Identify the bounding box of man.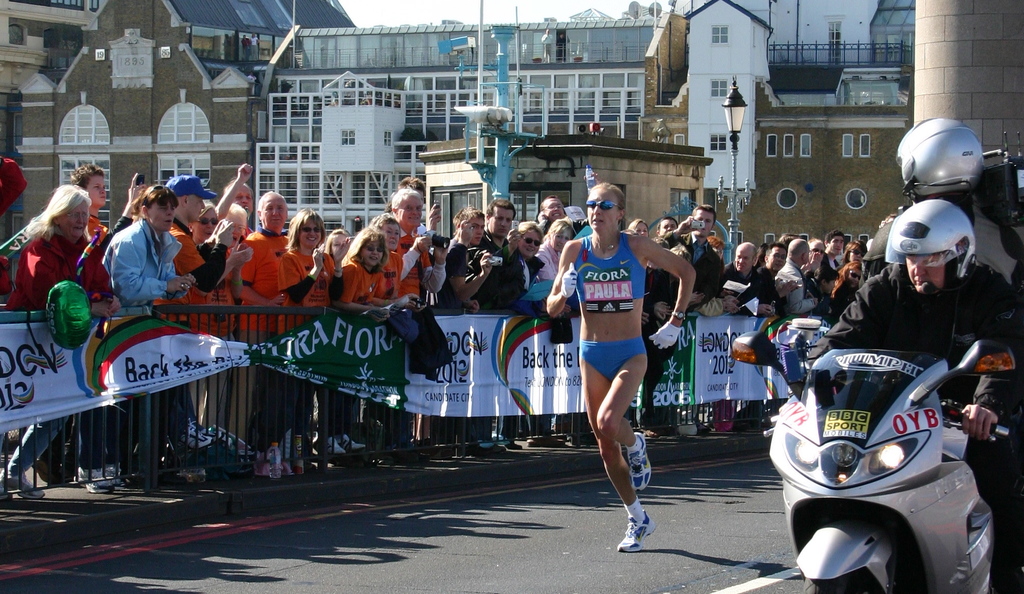
box=[216, 161, 252, 236].
